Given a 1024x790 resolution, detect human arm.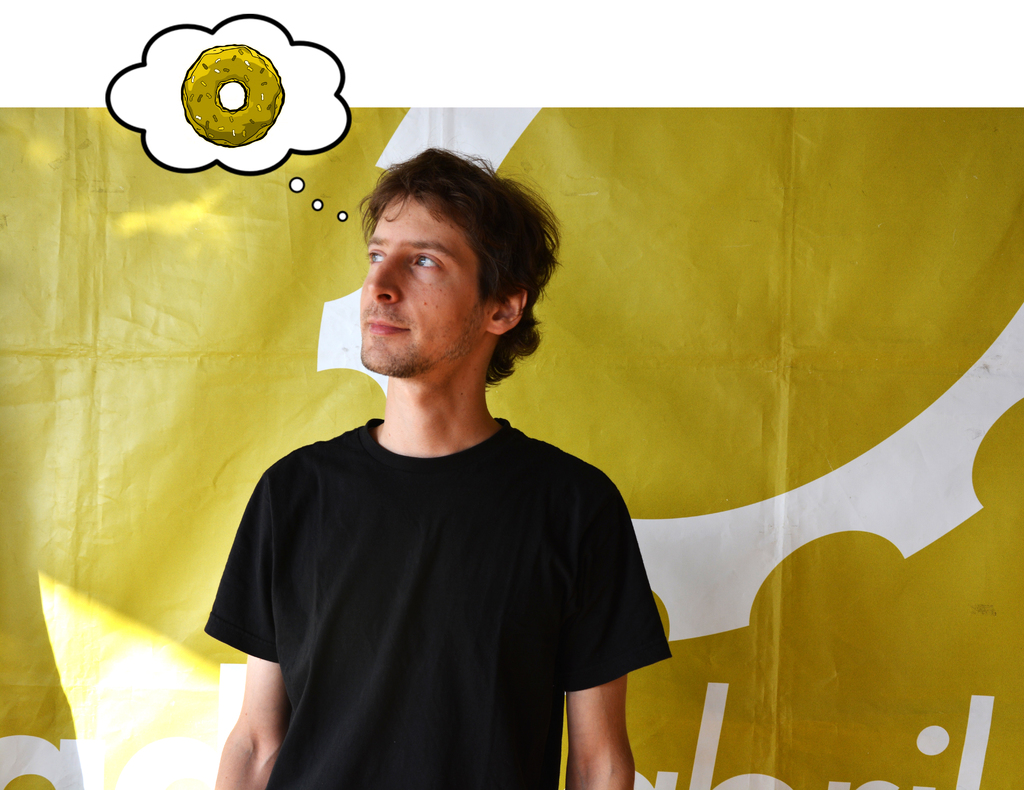
<region>545, 455, 637, 789</region>.
